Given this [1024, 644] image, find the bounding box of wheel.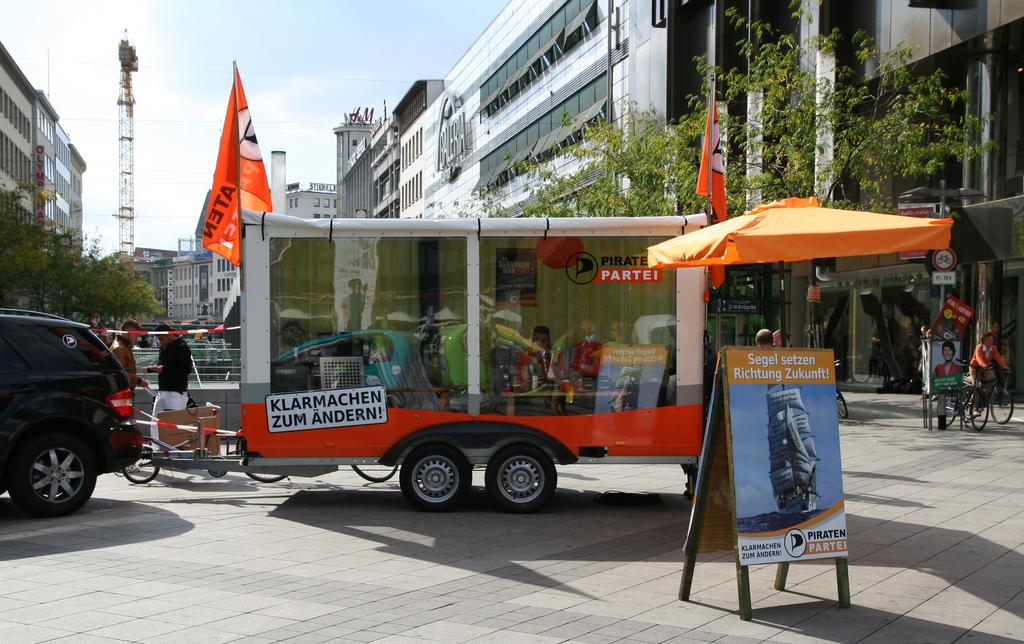
(left=123, top=447, right=163, bottom=485).
